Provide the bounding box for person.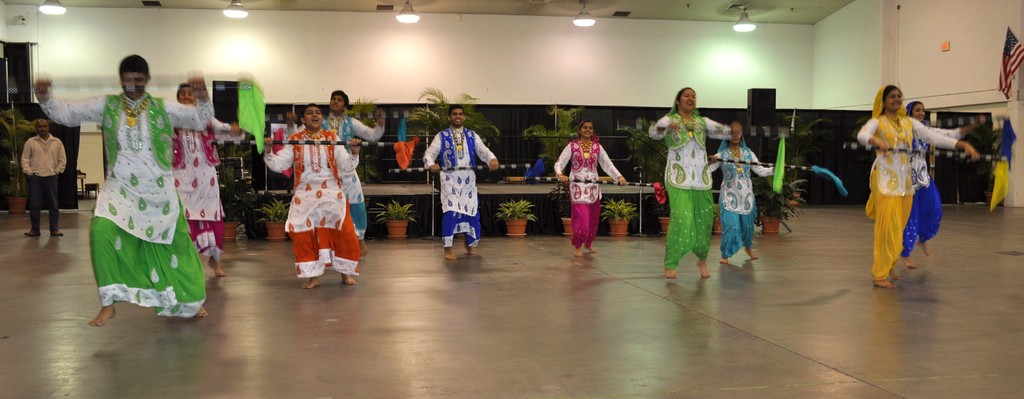
321, 90, 387, 254.
